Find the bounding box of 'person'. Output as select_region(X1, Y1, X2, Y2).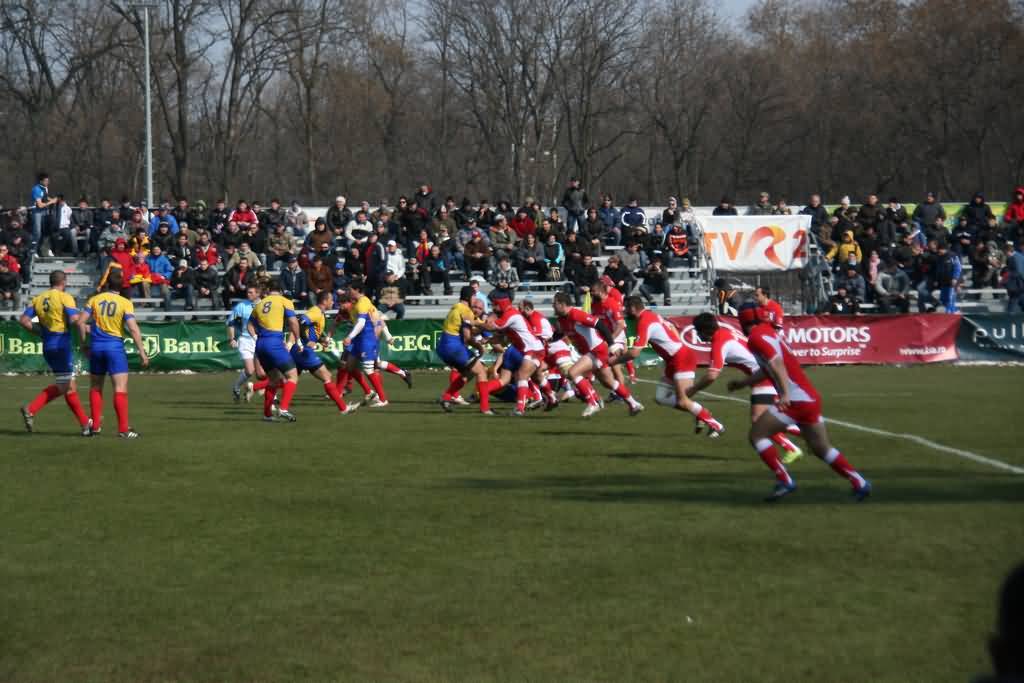
select_region(17, 266, 94, 431).
